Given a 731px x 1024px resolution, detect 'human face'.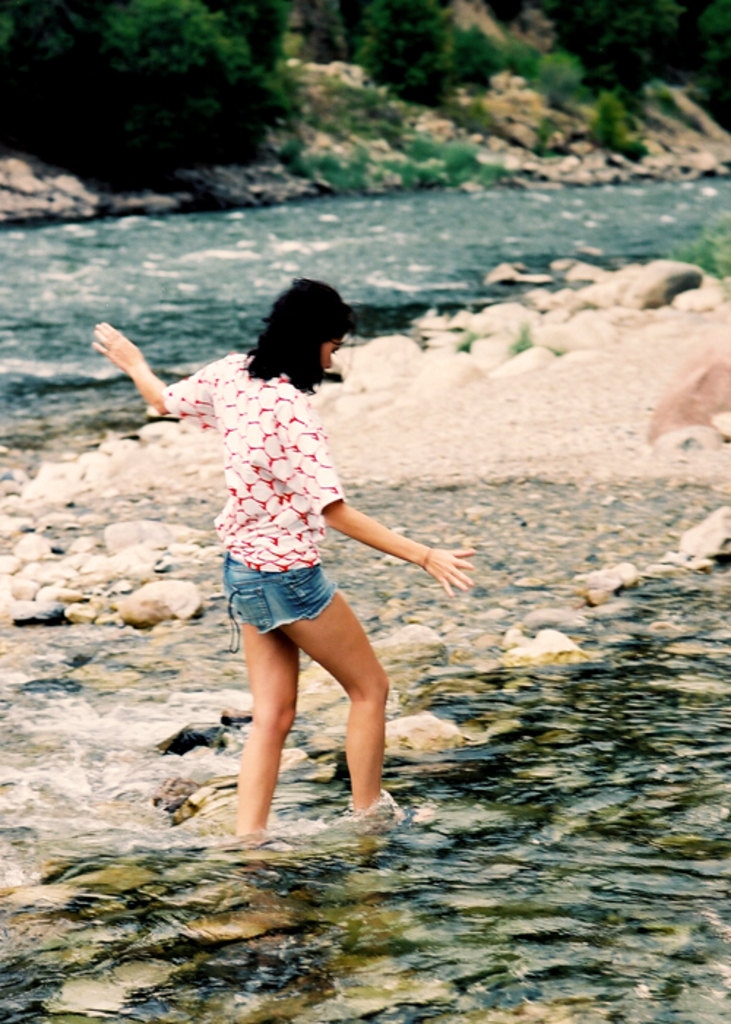
322,345,336,372.
